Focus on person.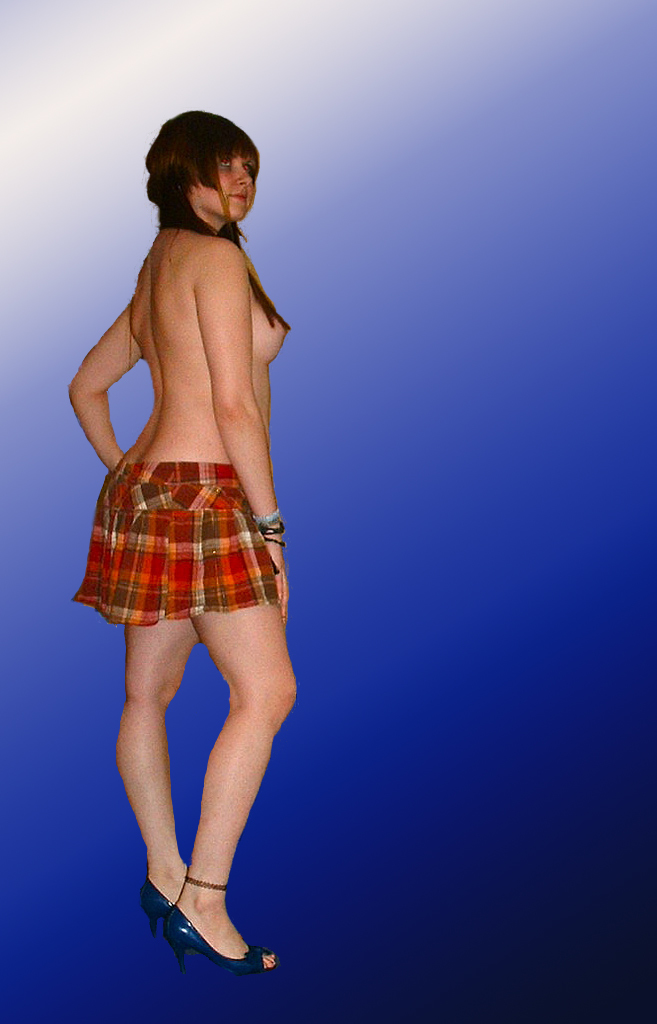
Focused at bbox=[64, 111, 297, 972].
